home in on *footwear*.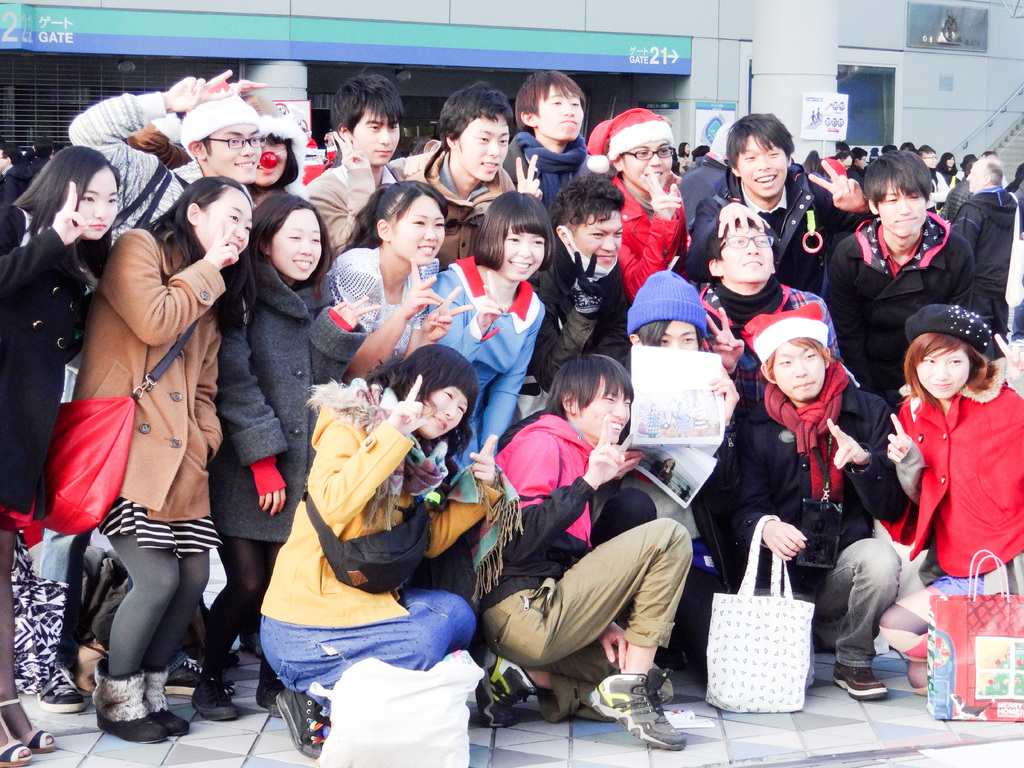
Homed in at 475/650/537/725.
